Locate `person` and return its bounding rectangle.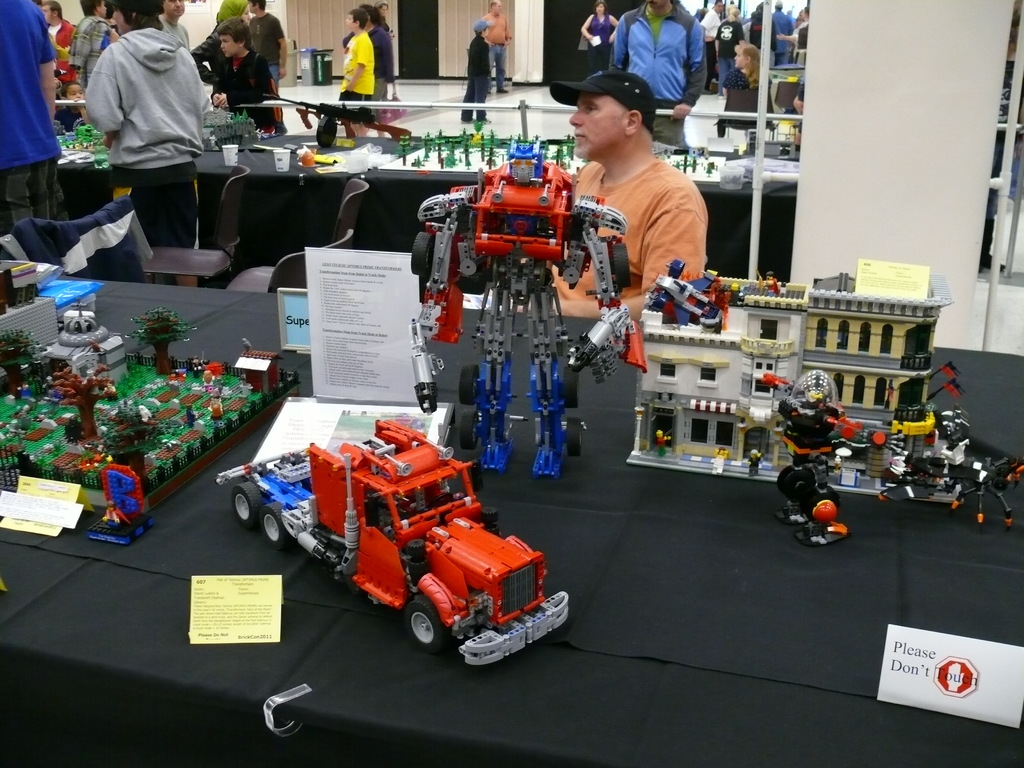
154/0/195/58.
